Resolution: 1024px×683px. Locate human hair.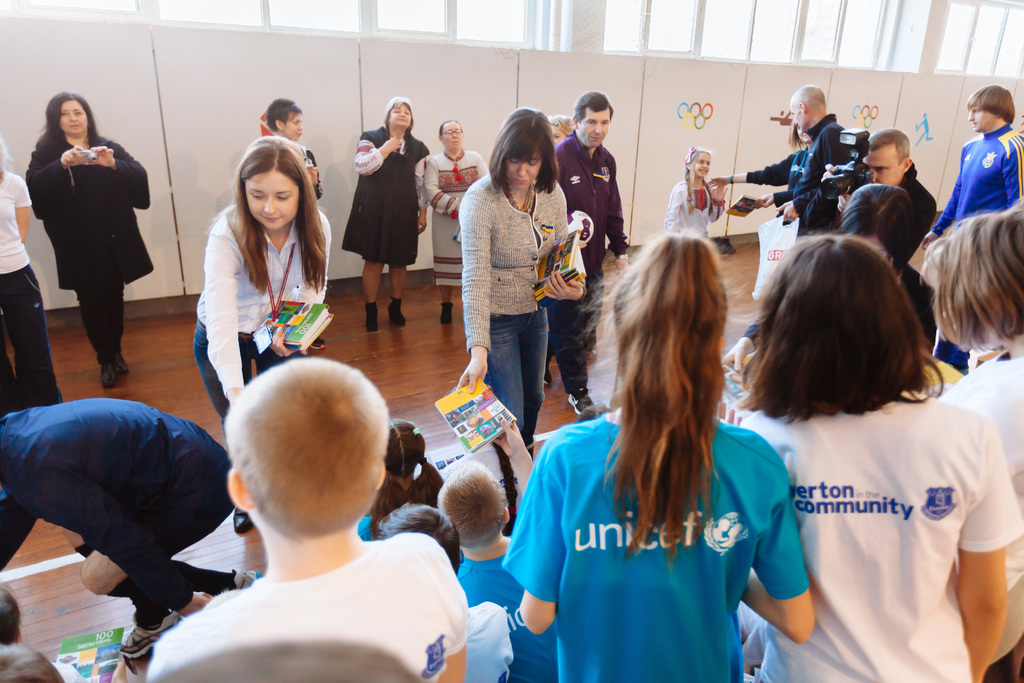
{"left": 438, "top": 462, "right": 506, "bottom": 551}.
